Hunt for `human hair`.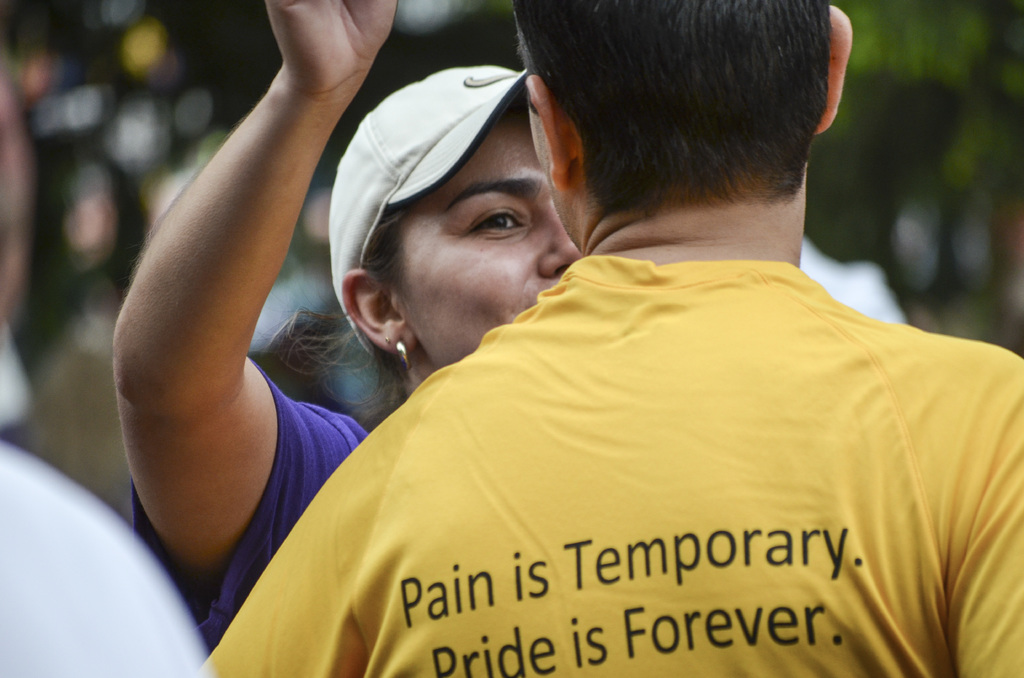
Hunted down at {"left": 528, "top": 1, "right": 838, "bottom": 229}.
